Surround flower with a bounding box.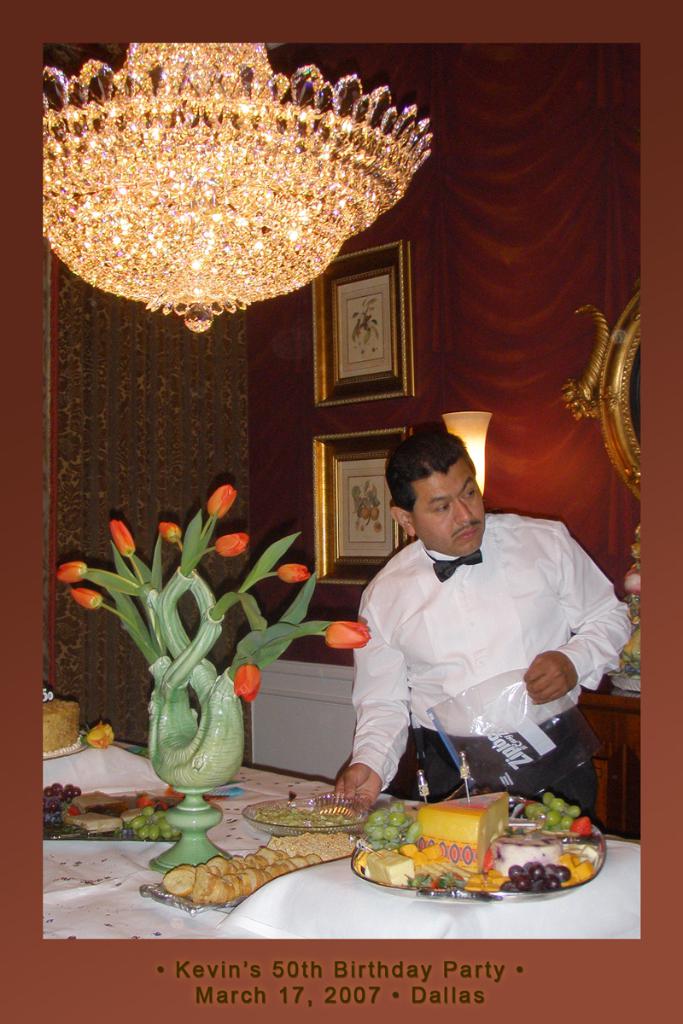
{"left": 216, "top": 535, "right": 250, "bottom": 561}.
